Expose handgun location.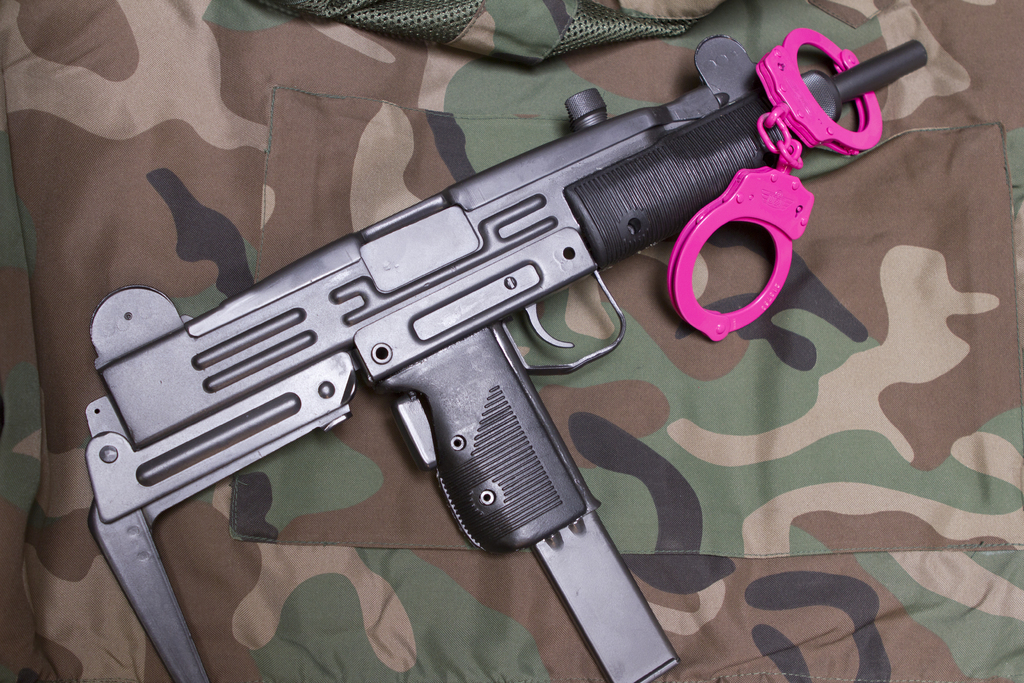
Exposed at bbox=[86, 31, 927, 682].
